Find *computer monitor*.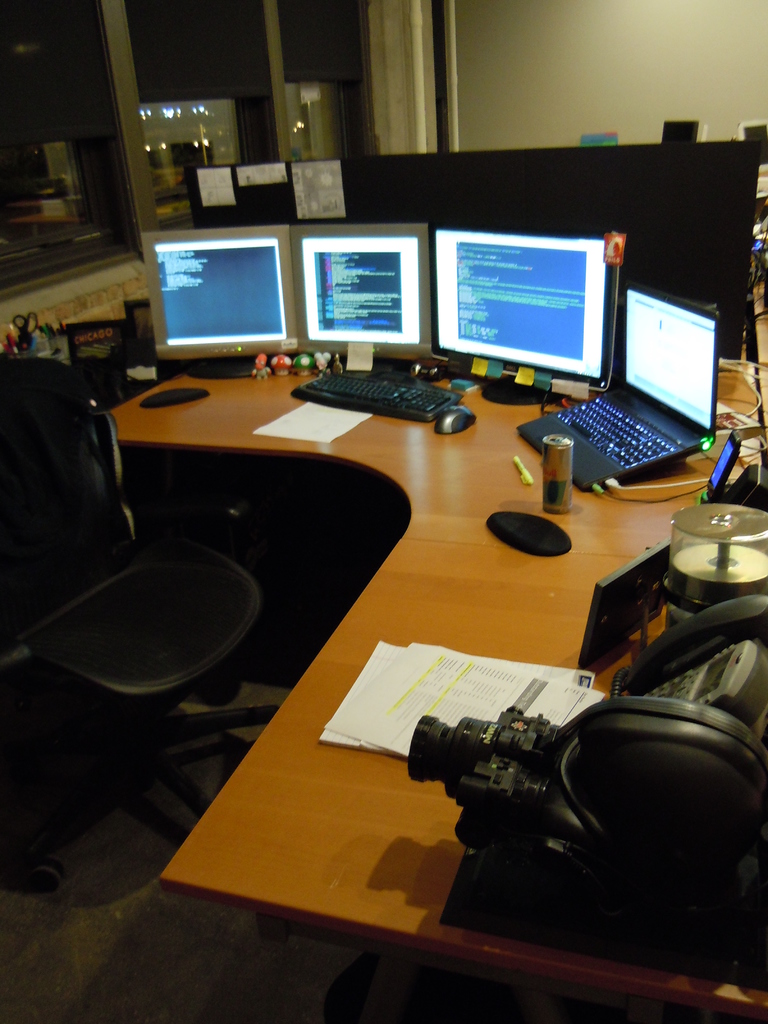
x1=298, y1=218, x2=441, y2=362.
